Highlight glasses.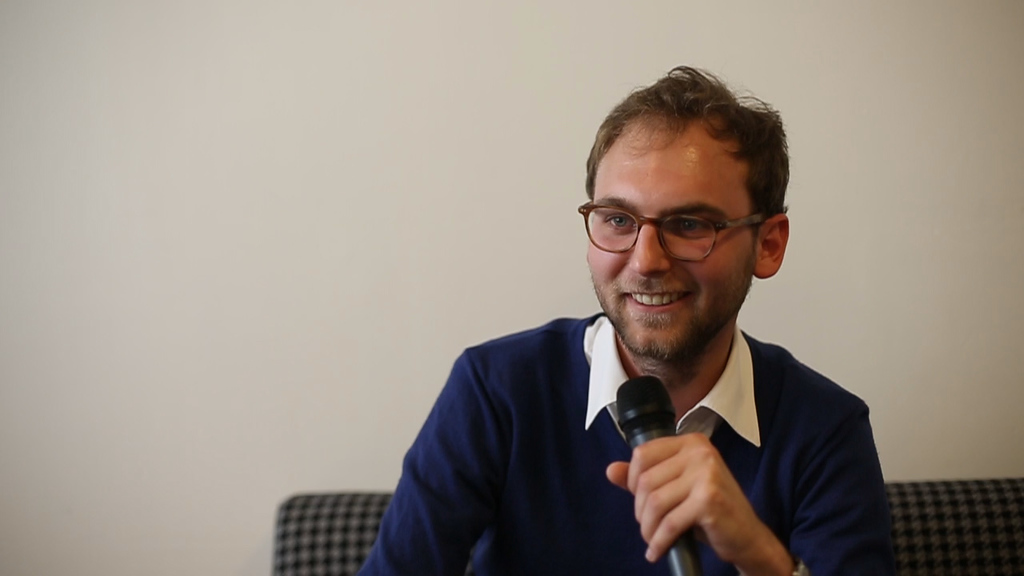
Highlighted region: Rect(578, 187, 776, 259).
